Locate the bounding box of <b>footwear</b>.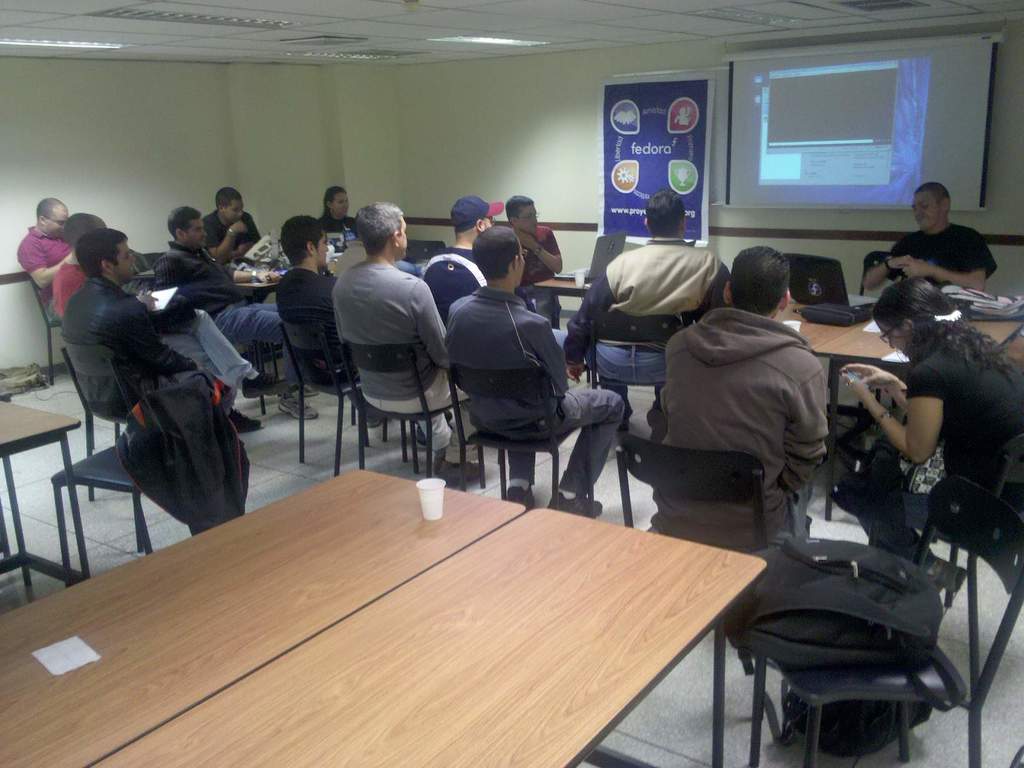
Bounding box: <bbox>438, 460, 483, 486</bbox>.
